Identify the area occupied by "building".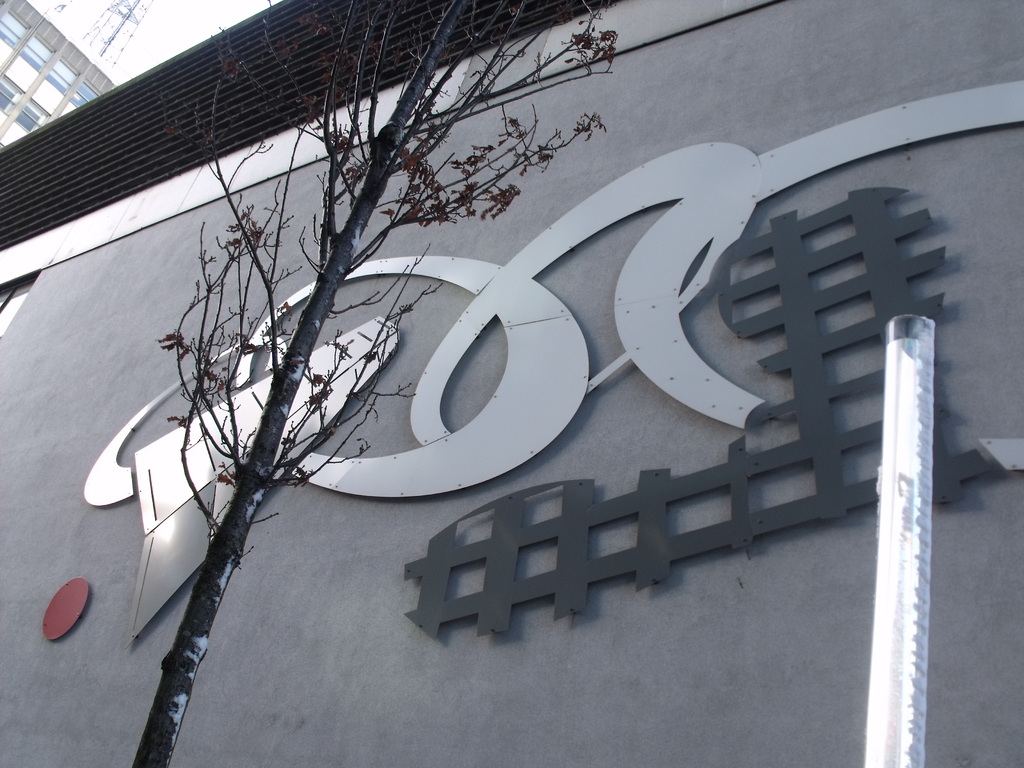
Area: bbox=(0, 0, 113, 150).
